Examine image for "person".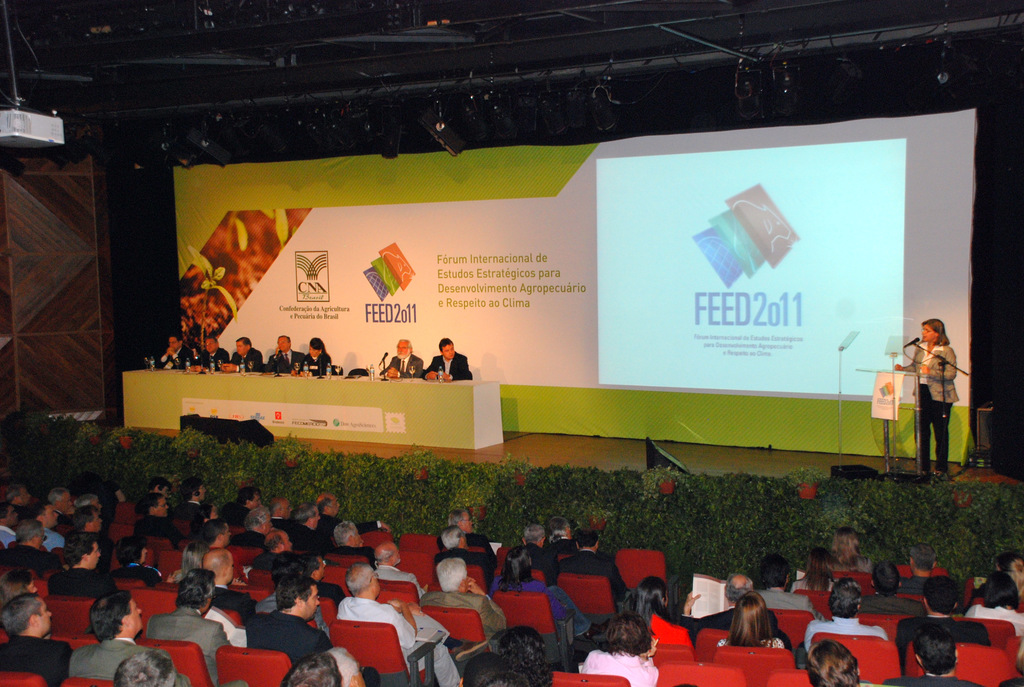
Examination result: [left=863, top=564, right=924, bottom=610].
